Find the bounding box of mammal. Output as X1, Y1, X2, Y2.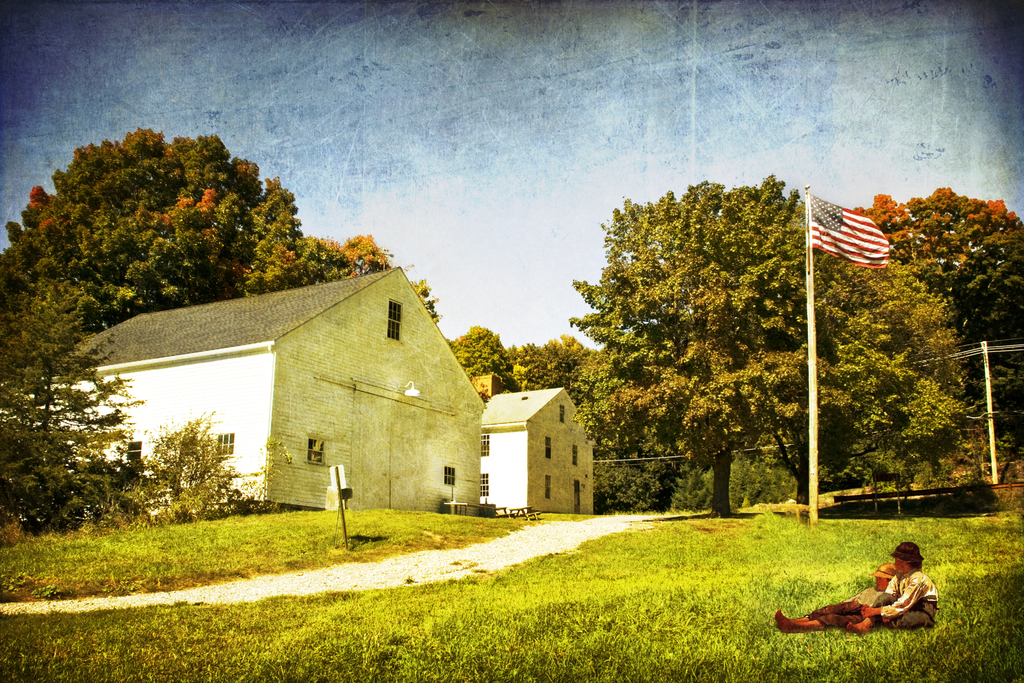
771, 563, 902, 635.
